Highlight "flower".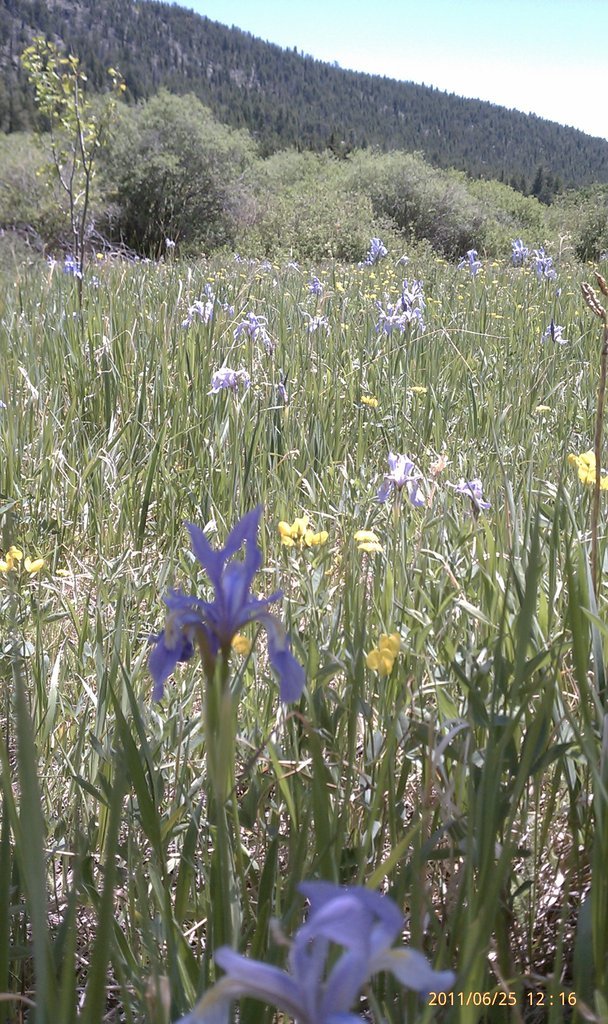
Highlighted region: BBox(144, 498, 315, 711).
